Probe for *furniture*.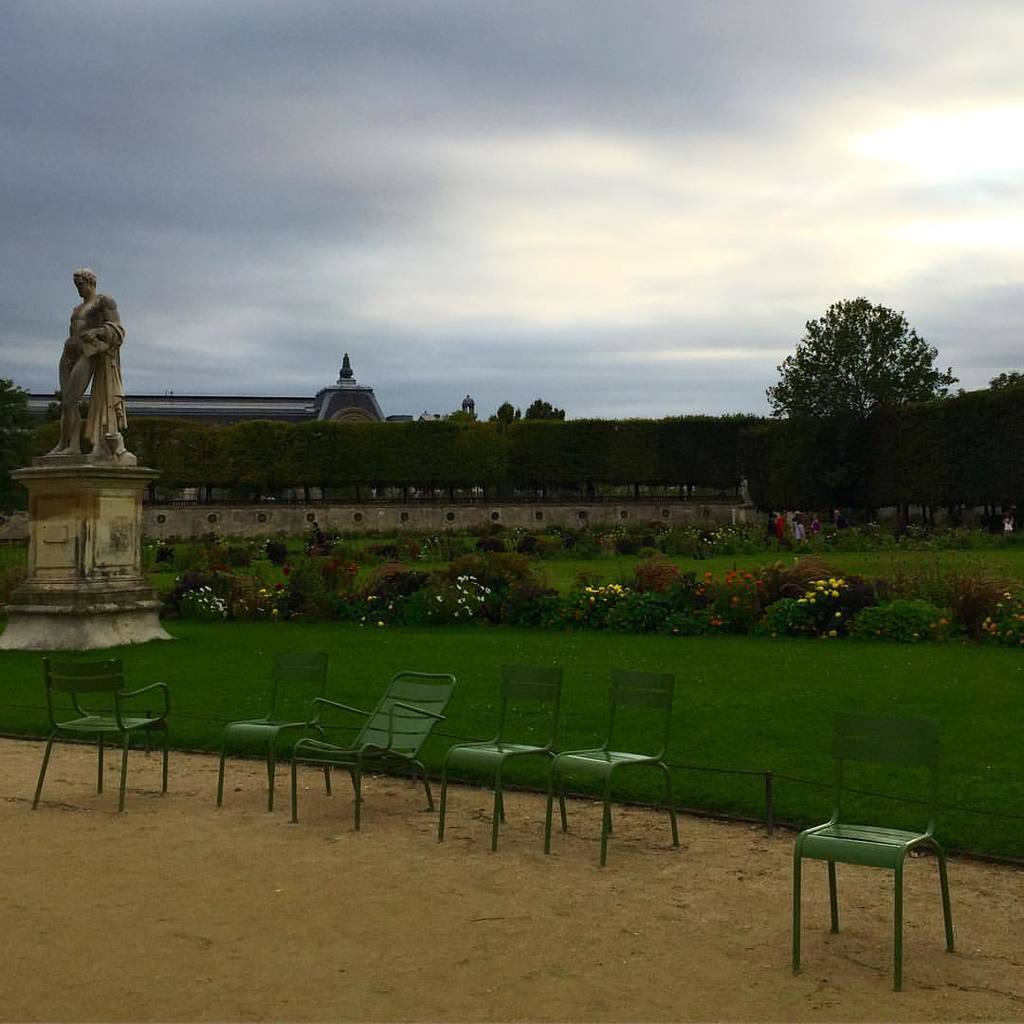
Probe result: (left=293, top=666, right=459, bottom=831).
